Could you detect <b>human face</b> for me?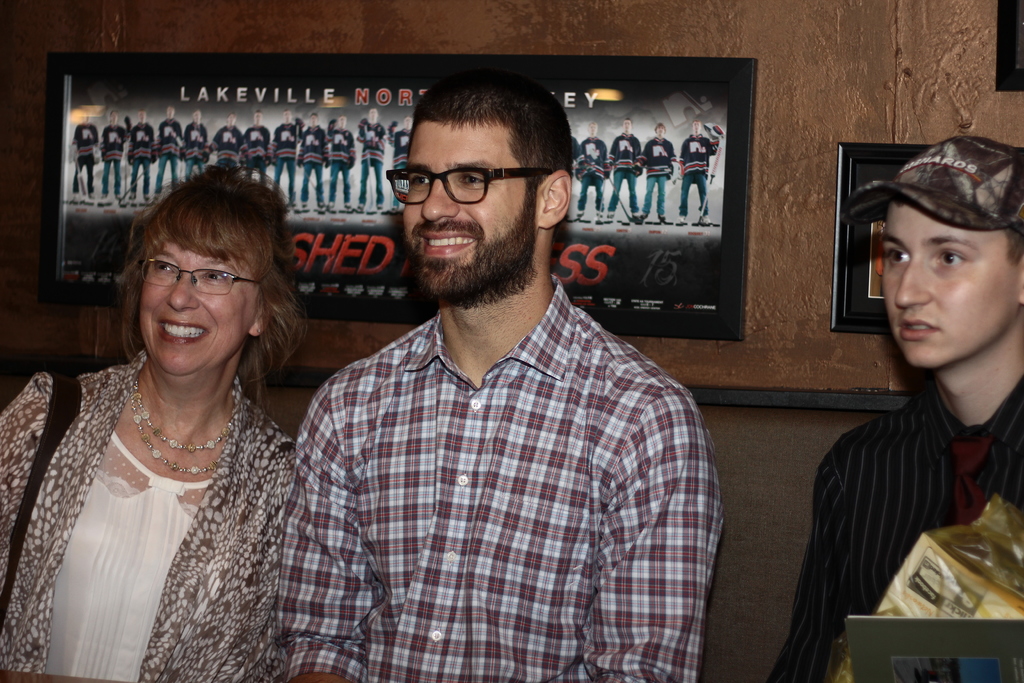
Detection result: region(193, 110, 199, 123).
